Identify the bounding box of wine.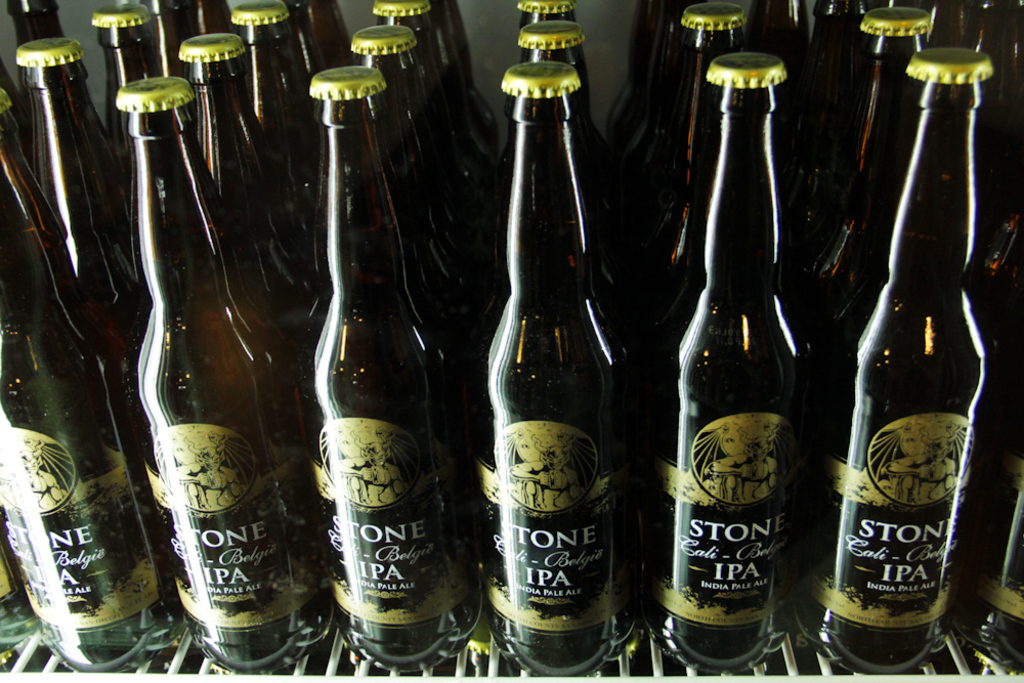
<bbox>465, 65, 636, 682</bbox>.
